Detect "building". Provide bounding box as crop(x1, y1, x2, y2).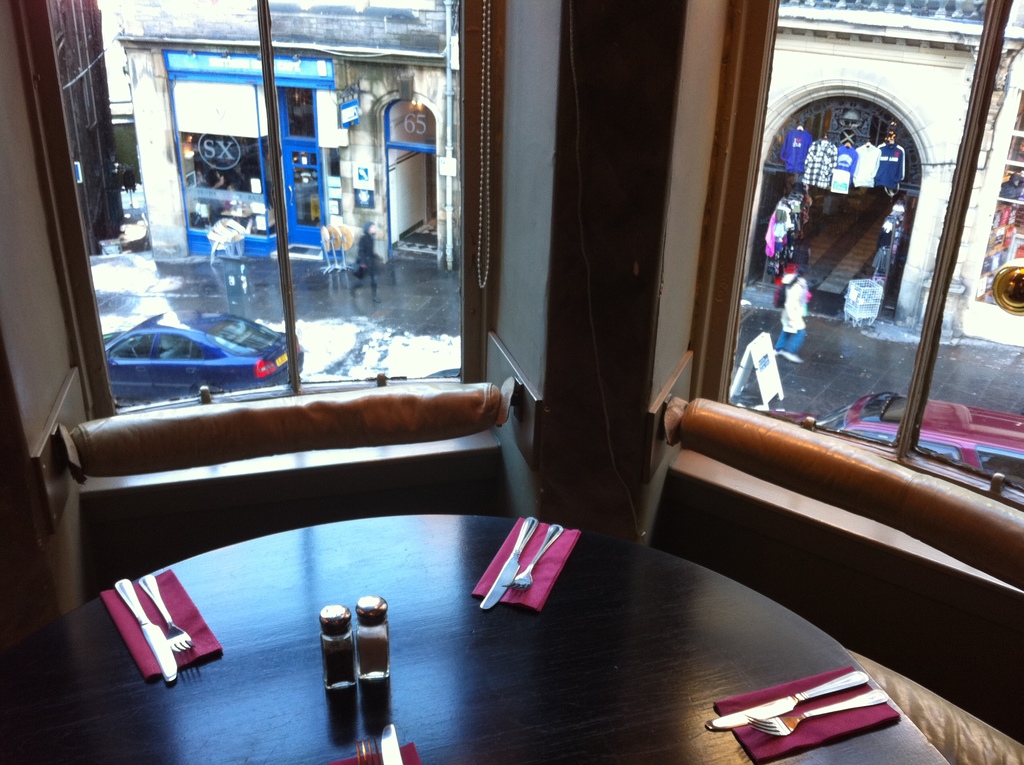
crop(737, 0, 1023, 347).
